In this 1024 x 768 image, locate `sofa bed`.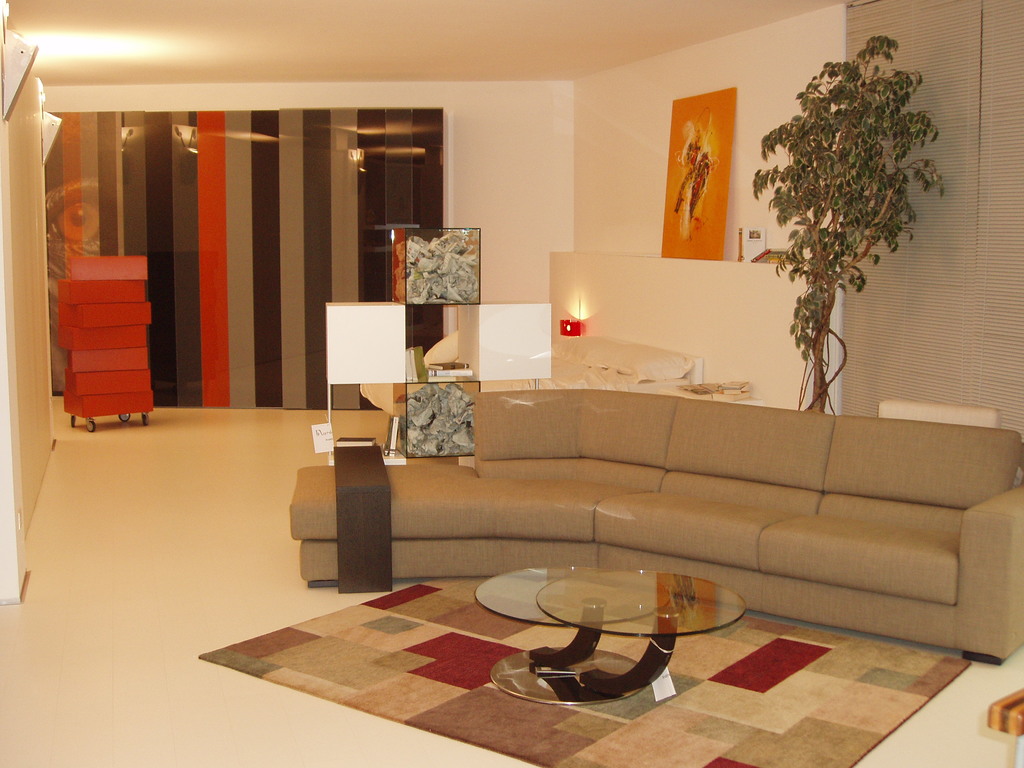
Bounding box: select_region(288, 388, 1023, 657).
